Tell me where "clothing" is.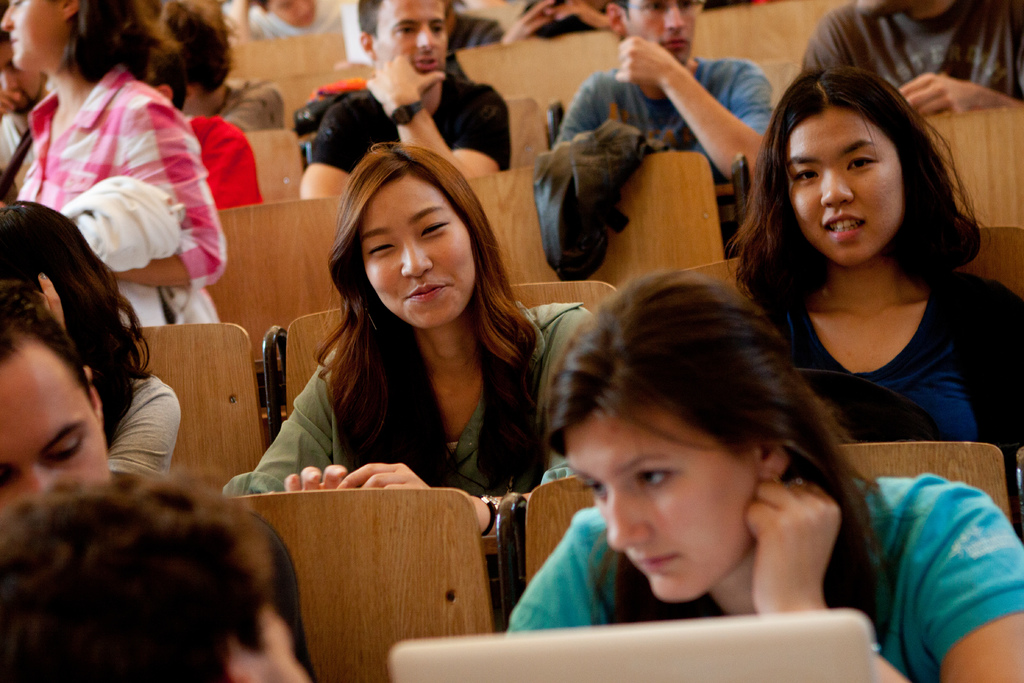
"clothing" is at pyautogui.locateOnScreen(462, 16, 503, 51).
